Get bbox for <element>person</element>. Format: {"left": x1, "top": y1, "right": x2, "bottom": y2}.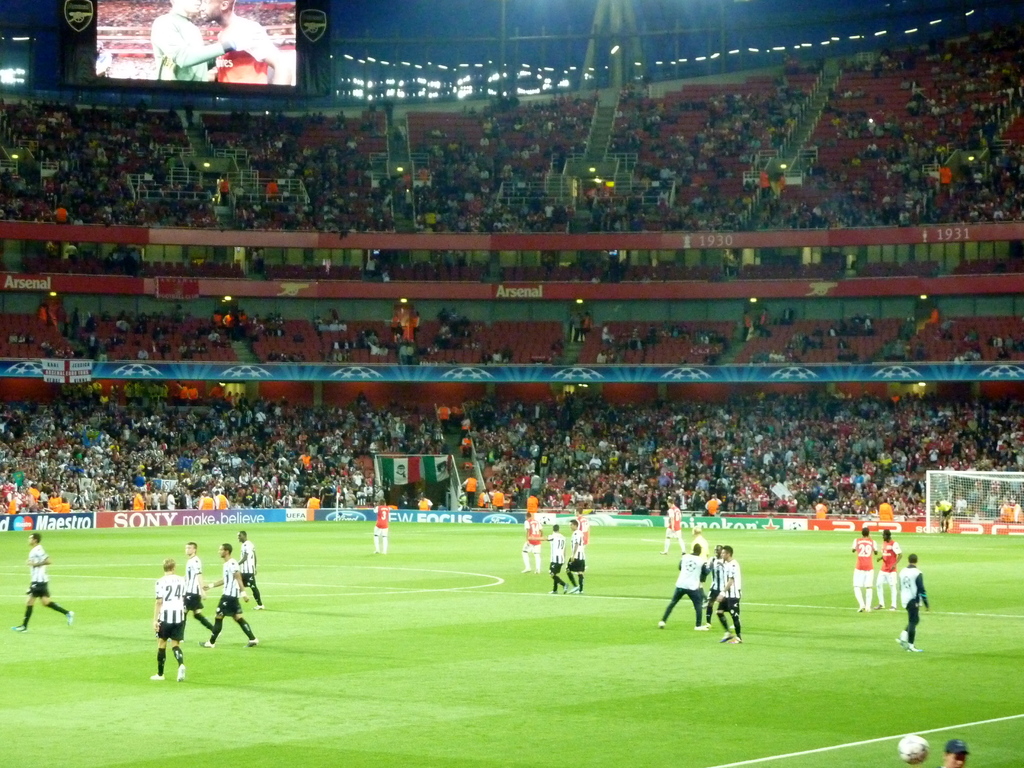
{"left": 462, "top": 473, "right": 478, "bottom": 504}.
